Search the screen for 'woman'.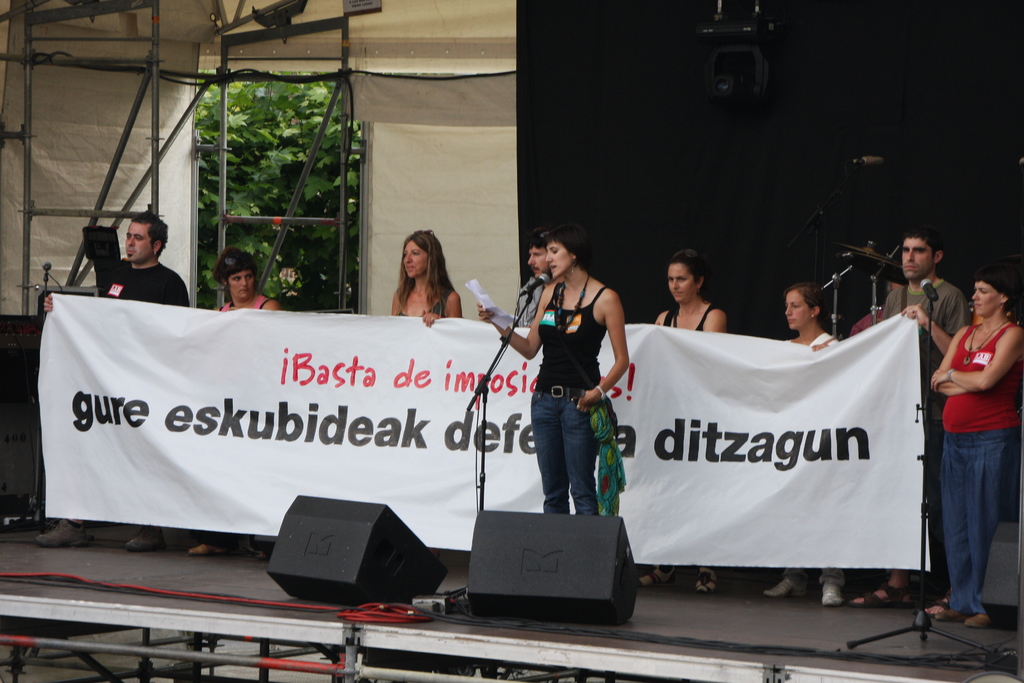
Found at (924, 277, 1023, 630).
